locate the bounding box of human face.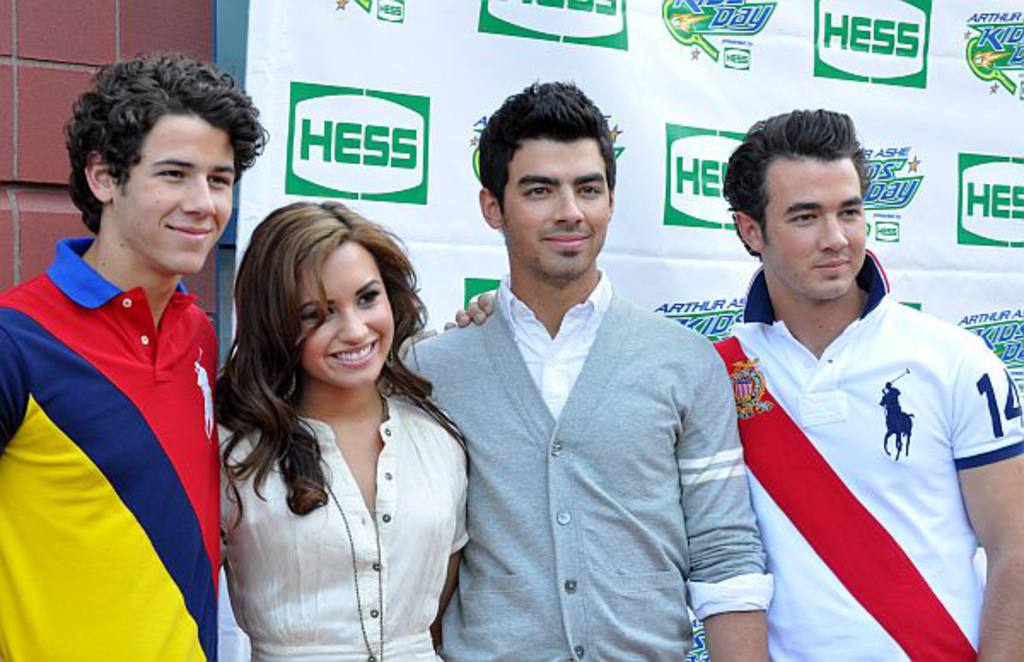
Bounding box: bbox=[300, 237, 396, 391].
